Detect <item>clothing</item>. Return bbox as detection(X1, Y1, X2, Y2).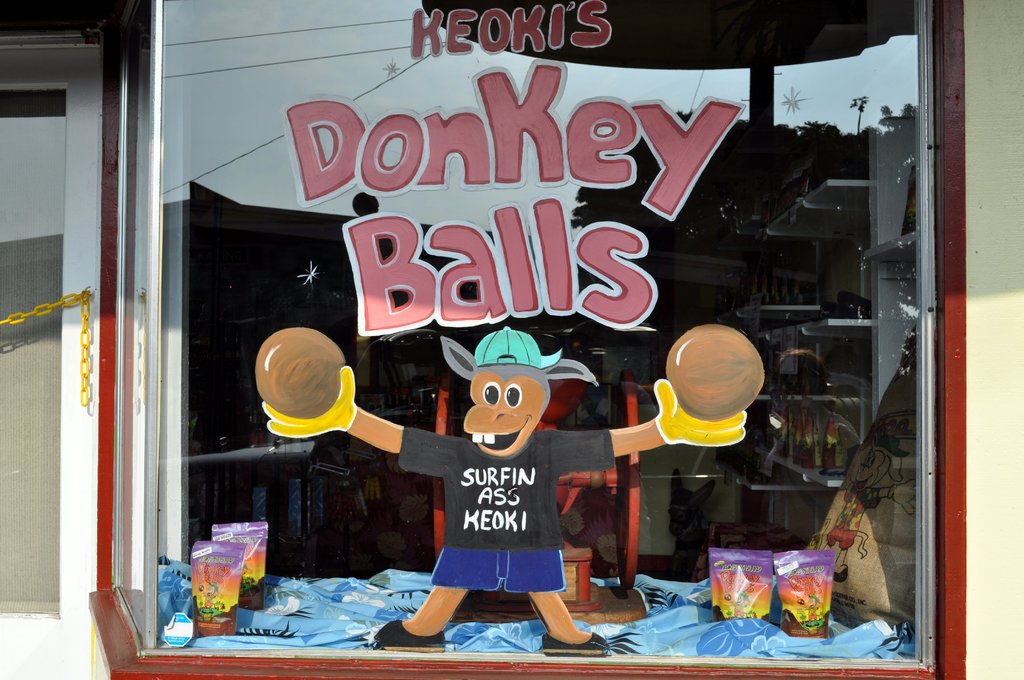
detection(396, 410, 623, 596).
